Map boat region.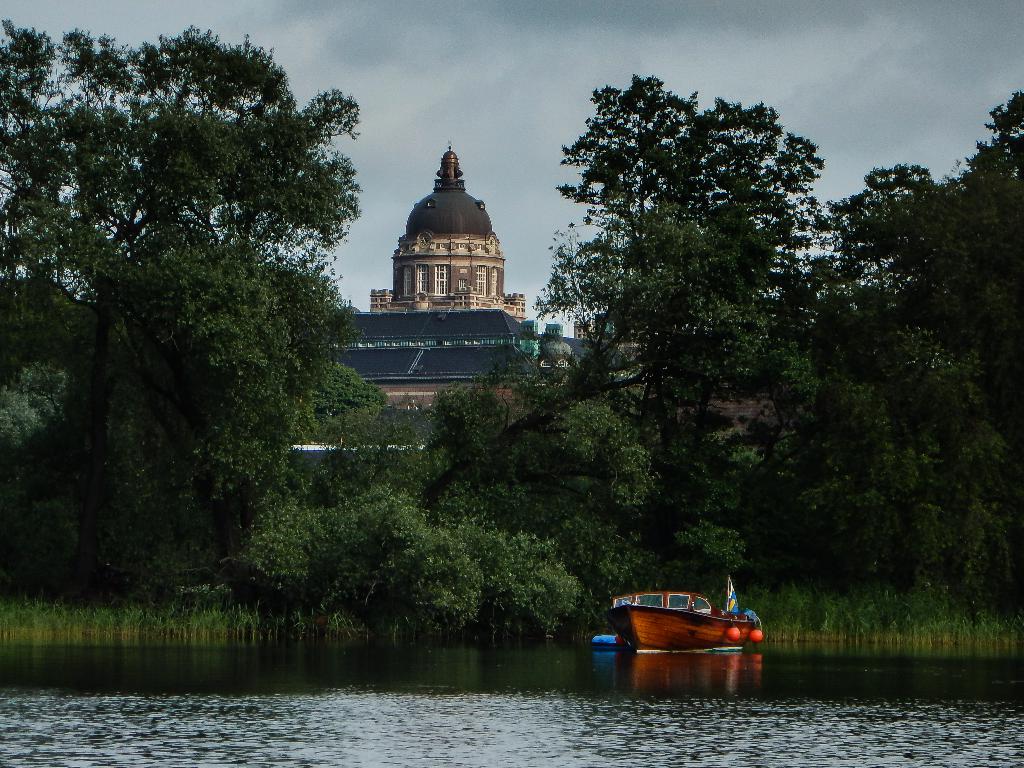
Mapped to rect(598, 585, 766, 666).
